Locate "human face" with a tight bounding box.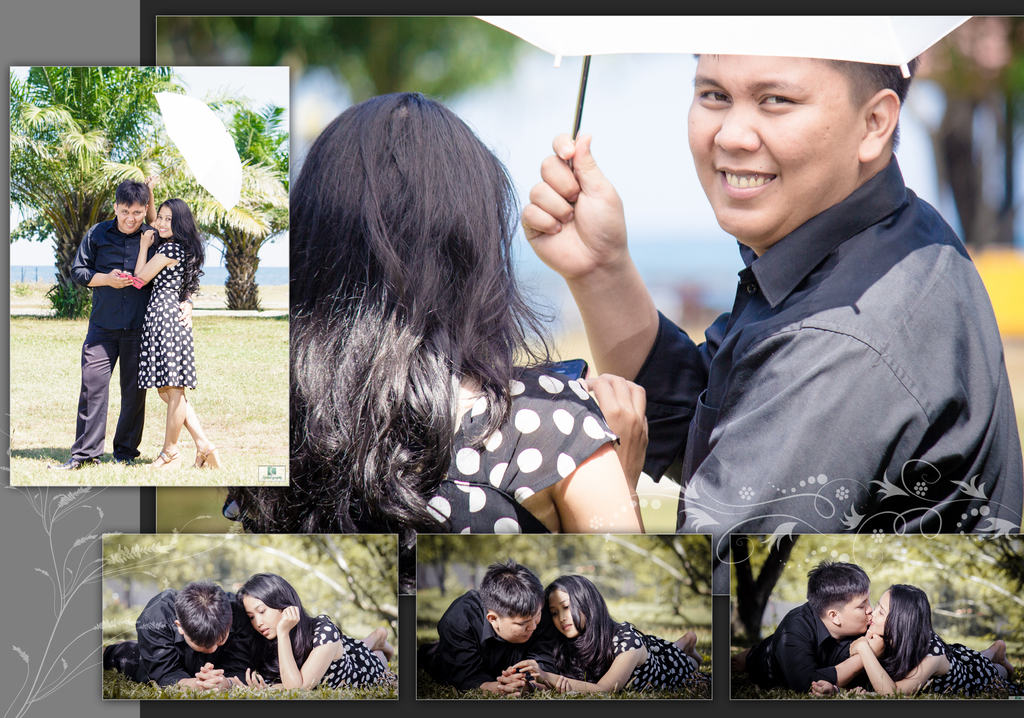
(x1=868, y1=591, x2=886, y2=636).
